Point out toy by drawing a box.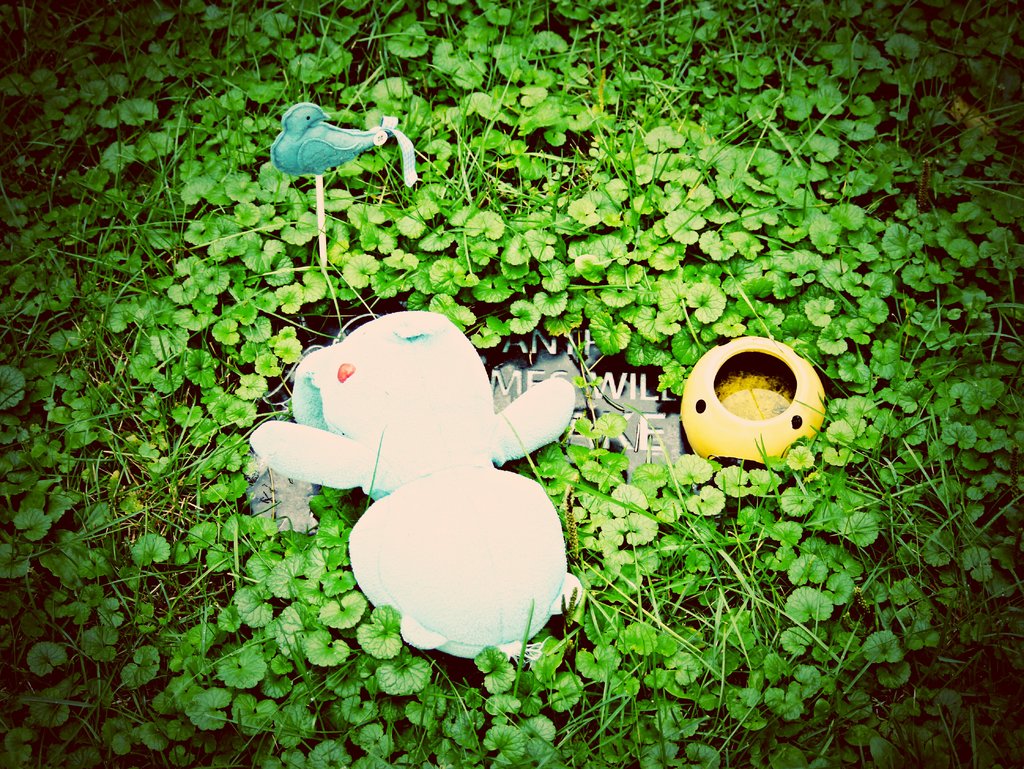
<region>679, 334, 827, 469</region>.
